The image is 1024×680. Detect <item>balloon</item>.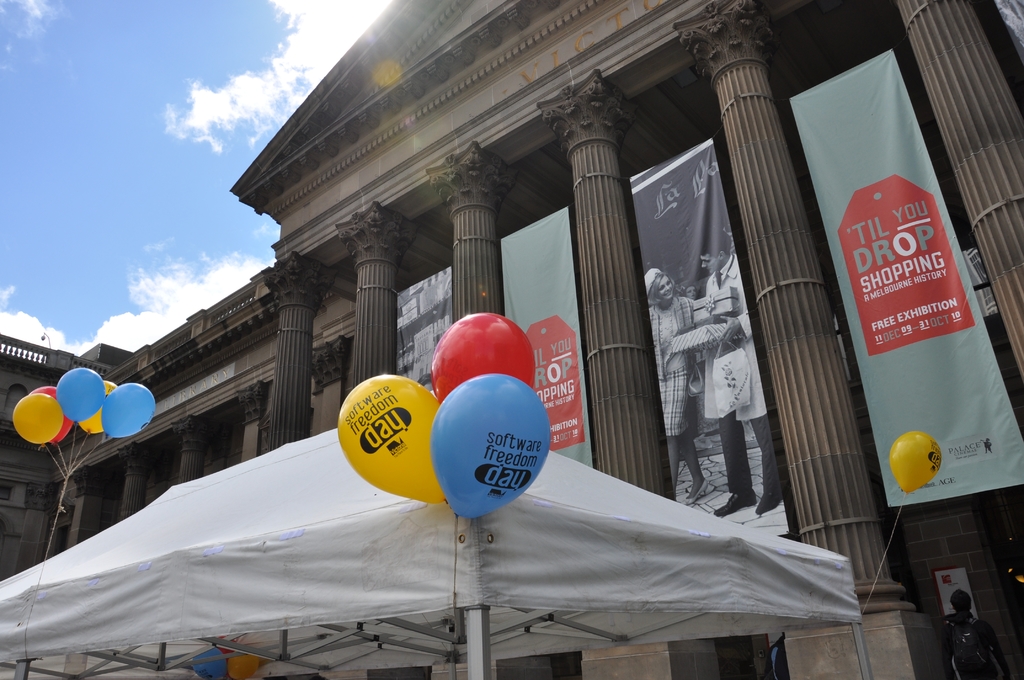
Detection: (427, 376, 556, 523).
